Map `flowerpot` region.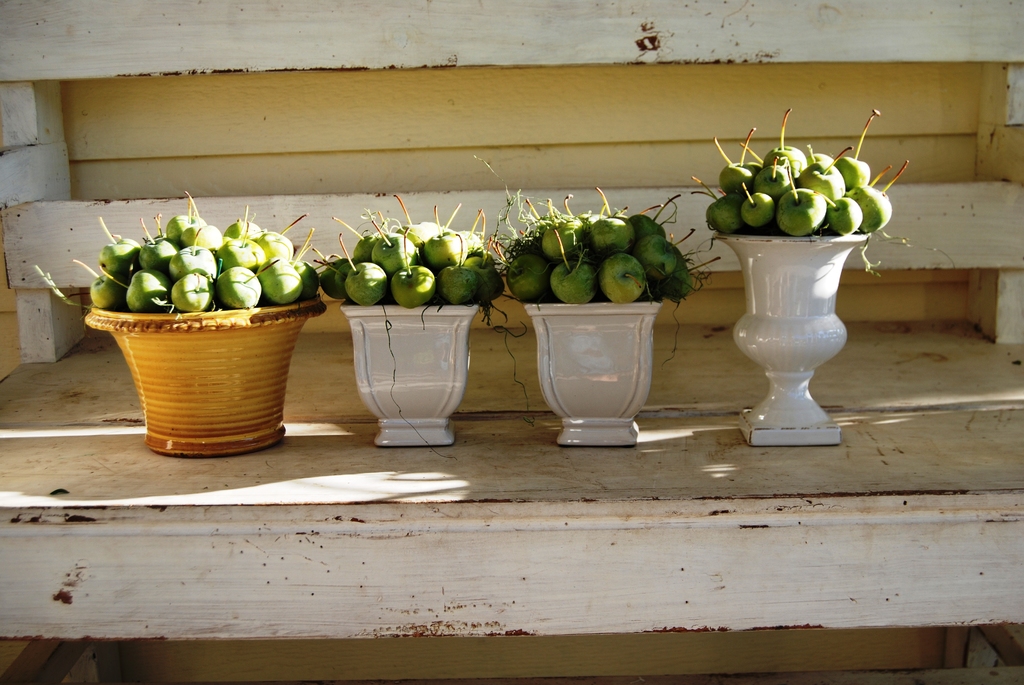
Mapped to (713, 232, 867, 446).
